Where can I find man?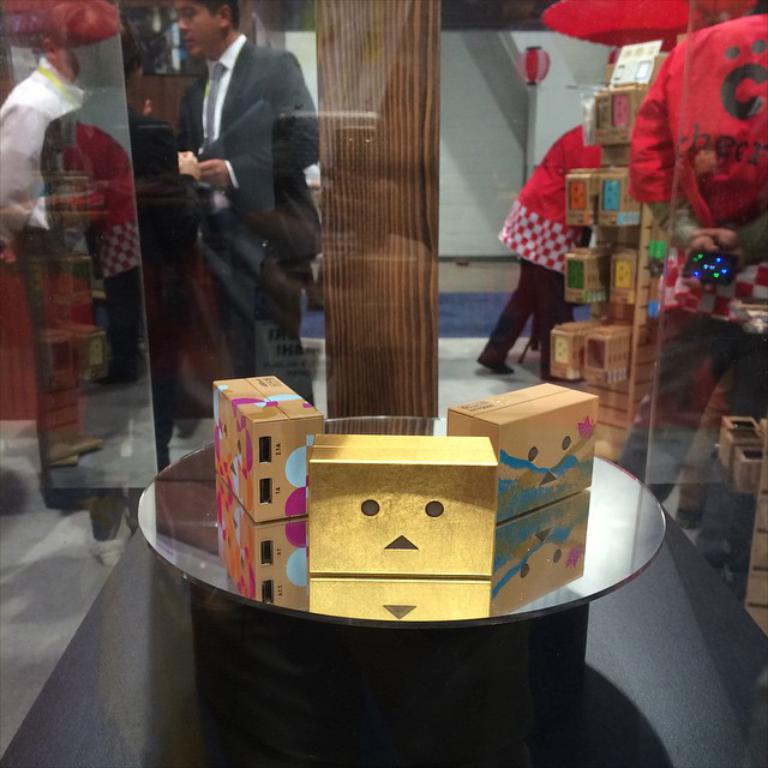
You can find it at locate(479, 124, 605, 384).
